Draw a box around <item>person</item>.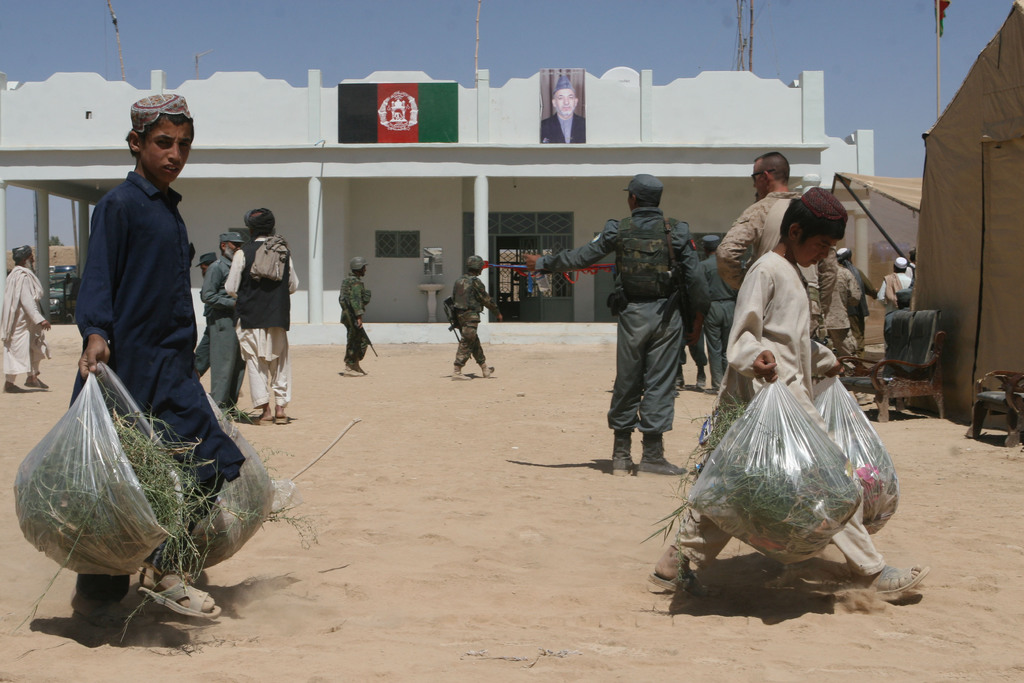
Rect(711, 151, 845, 417).
